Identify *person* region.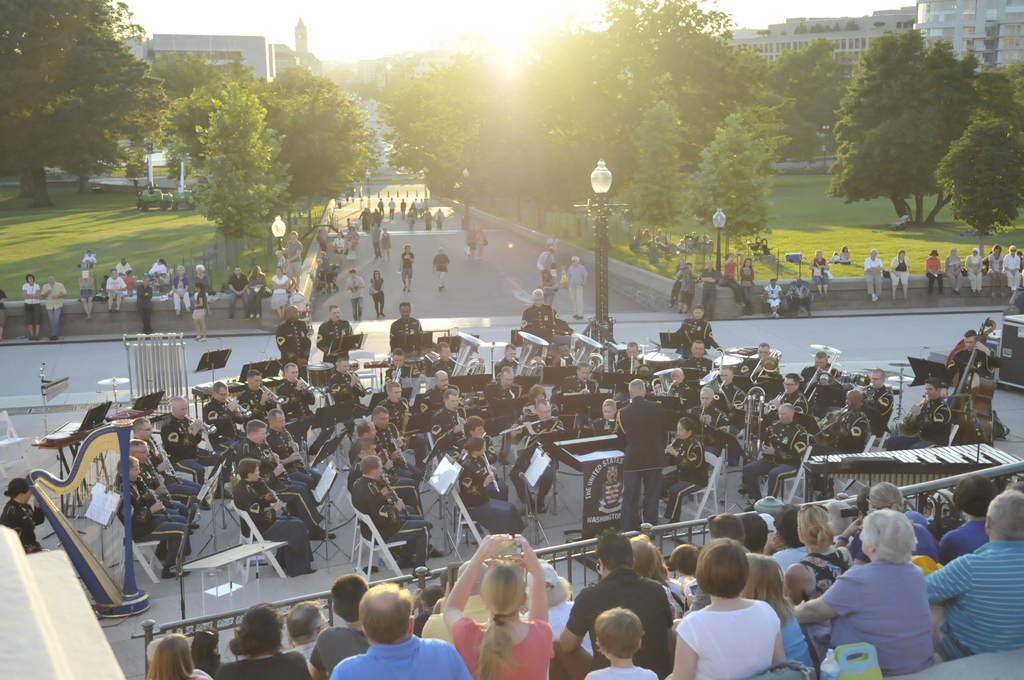
Region: 106 270 127 312.
